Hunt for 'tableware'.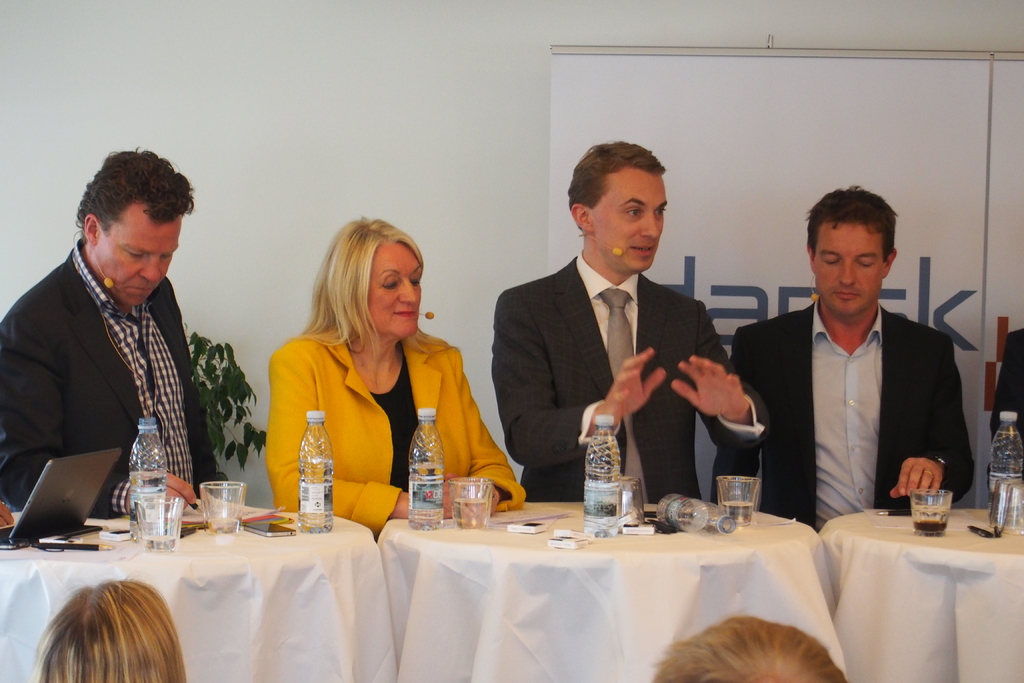
Hunted down at <bbox>133, 495, 187, 551</bbox>.
